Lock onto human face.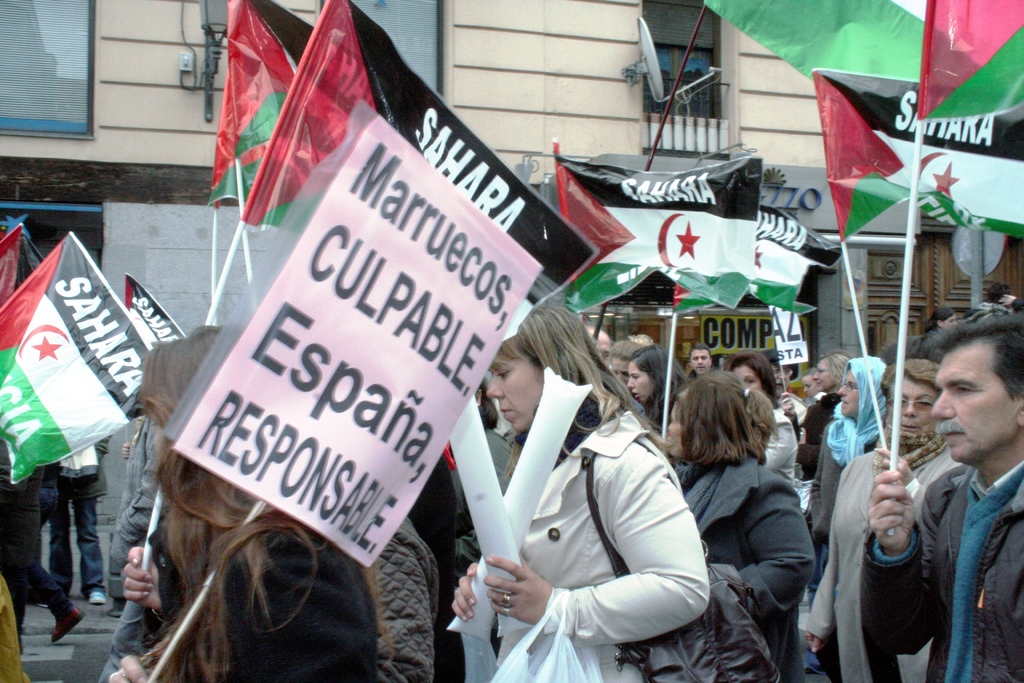
Locked: x1=691 y1=347 x2=707 y2=372.
